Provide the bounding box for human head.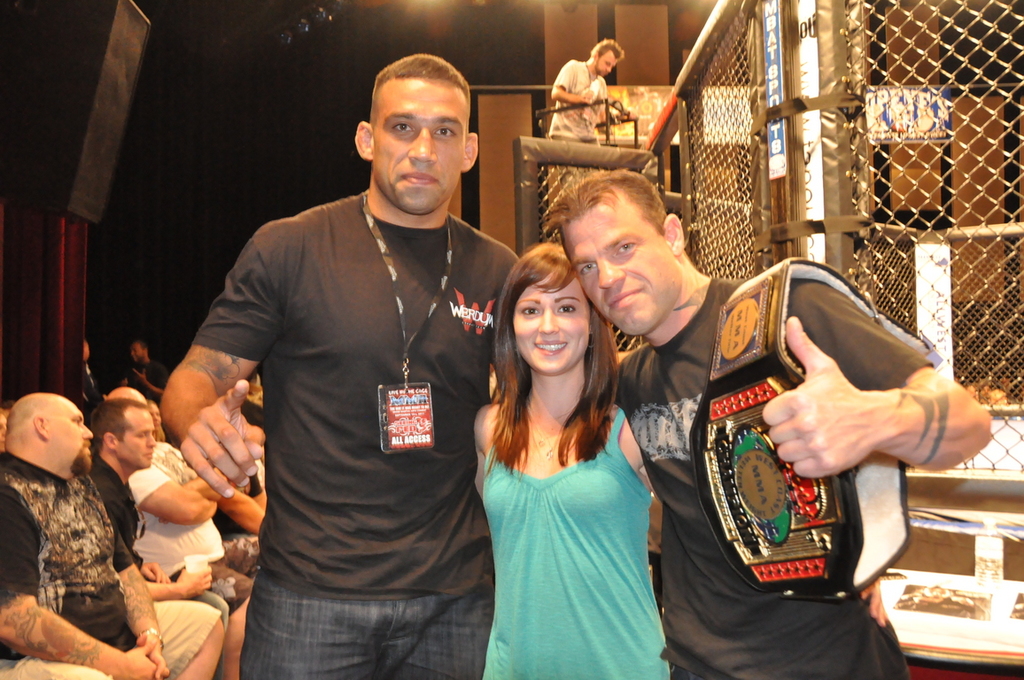
{"x1": 105, "y1": 383, "x2": 148, "y2": 406}.
